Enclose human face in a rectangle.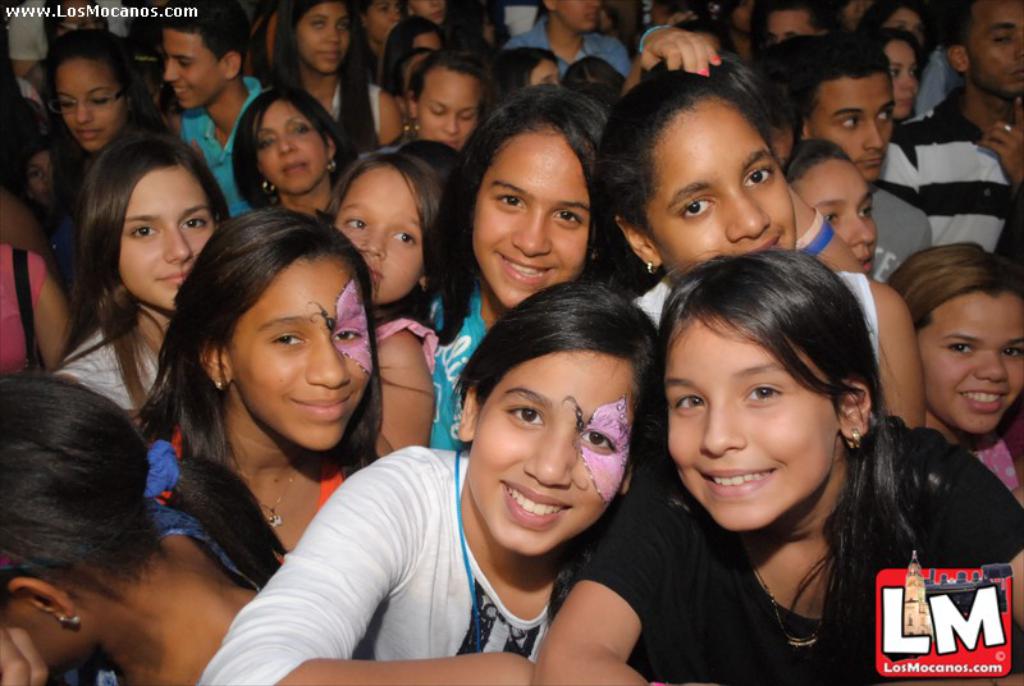
[x1=301, y1=0, x2=358, y2=74].
